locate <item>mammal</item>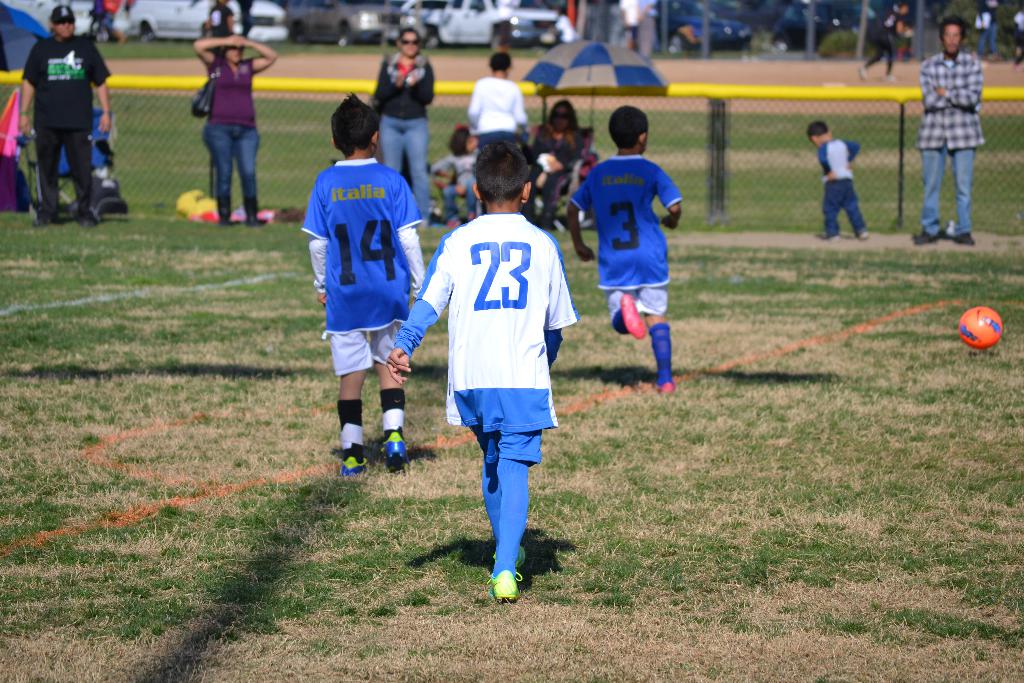
bbox(465, 54, 531, 189)
